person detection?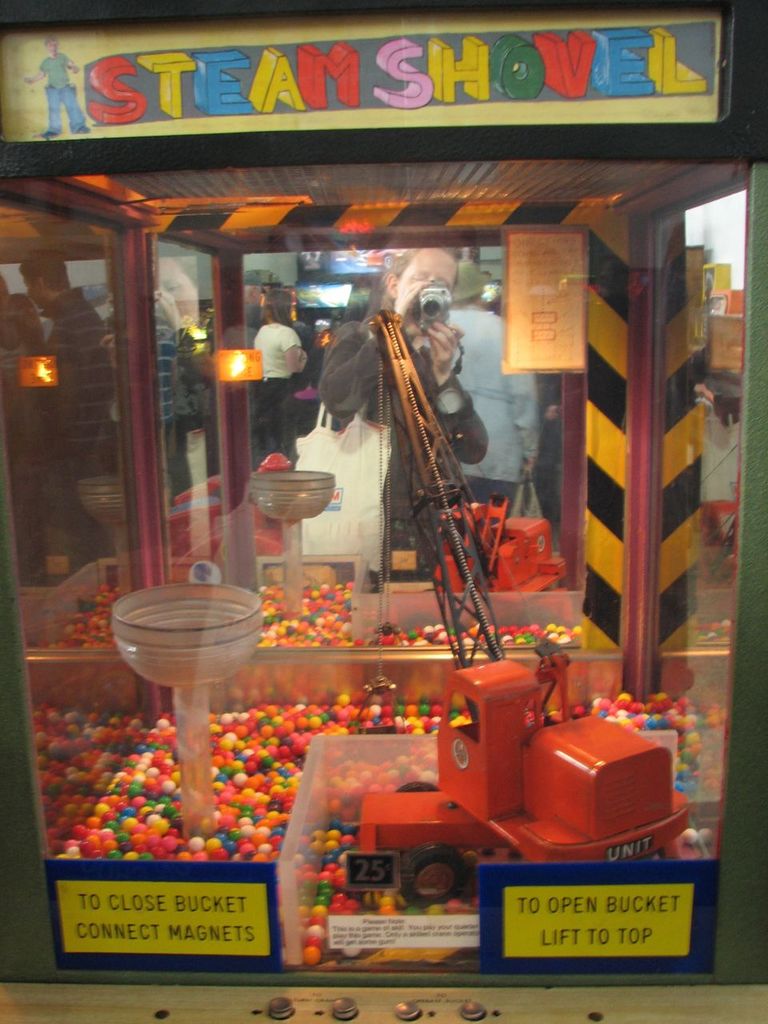
<box>153,285,177,505</box>
